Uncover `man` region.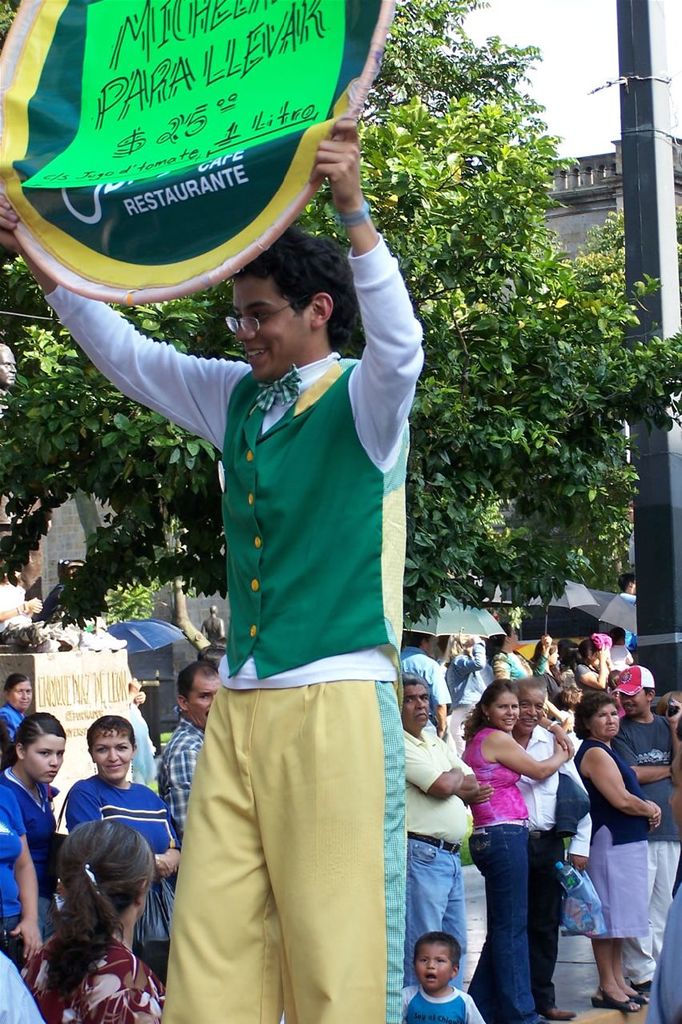
Uncovered: 155:661:224:844.
